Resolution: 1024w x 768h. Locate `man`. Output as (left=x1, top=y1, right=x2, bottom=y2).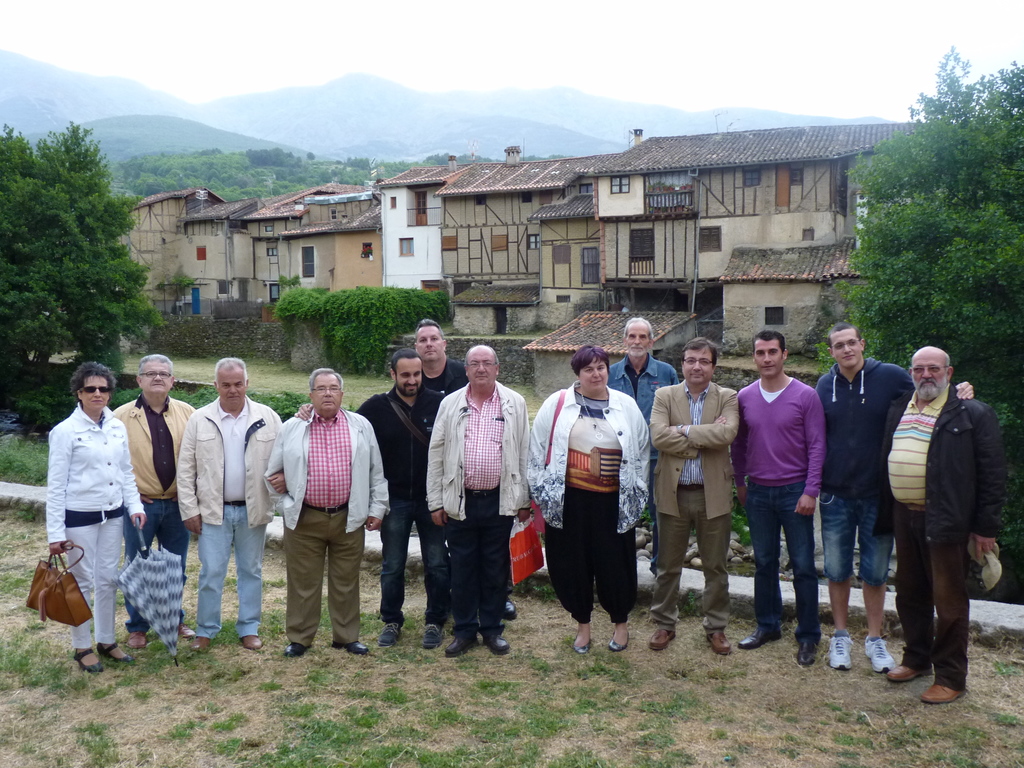
(left=815, top=323, right=974, bottom=675).
